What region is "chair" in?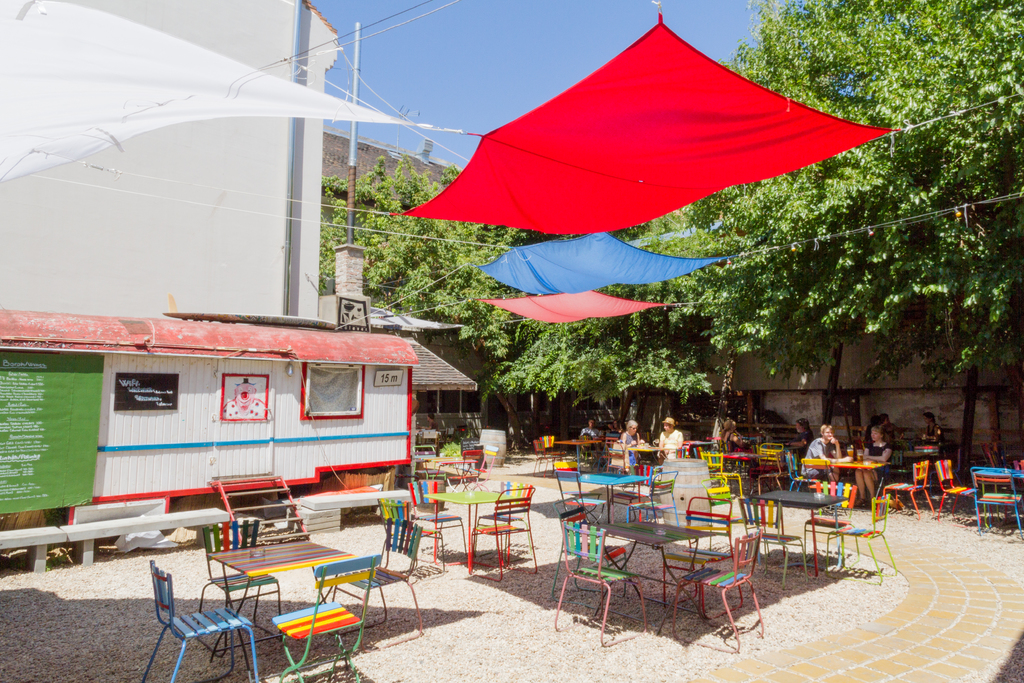
<region>530, 436, 556, 480</region>.
